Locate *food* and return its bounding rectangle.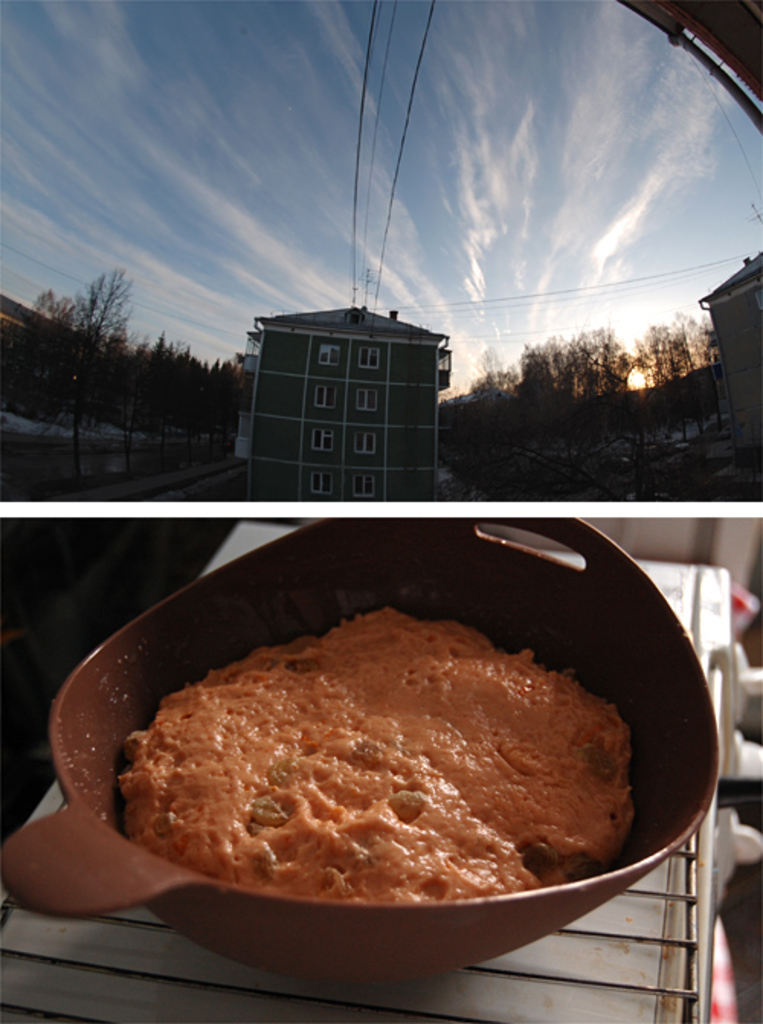
(114,620,667,932).
